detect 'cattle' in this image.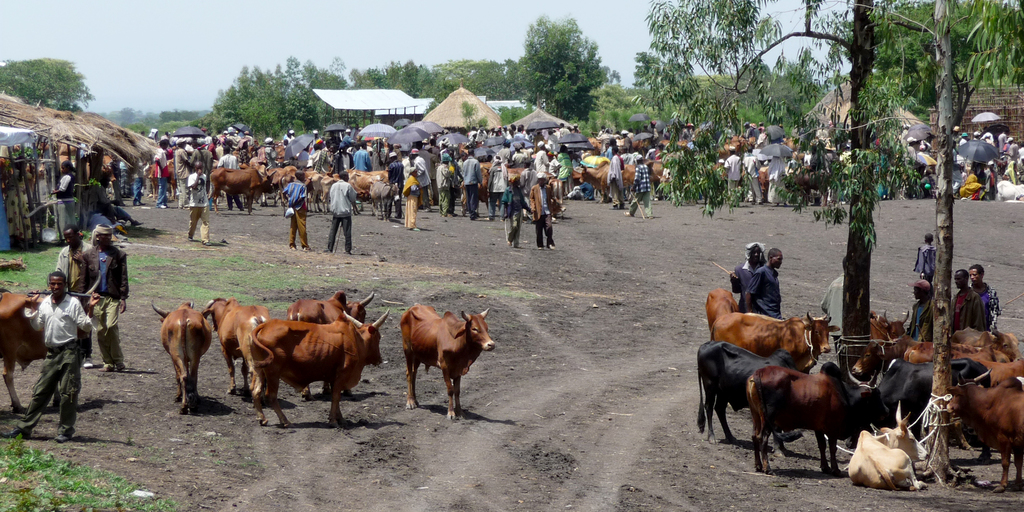
Detection: <region>152, 301, 213, 412</region>.
